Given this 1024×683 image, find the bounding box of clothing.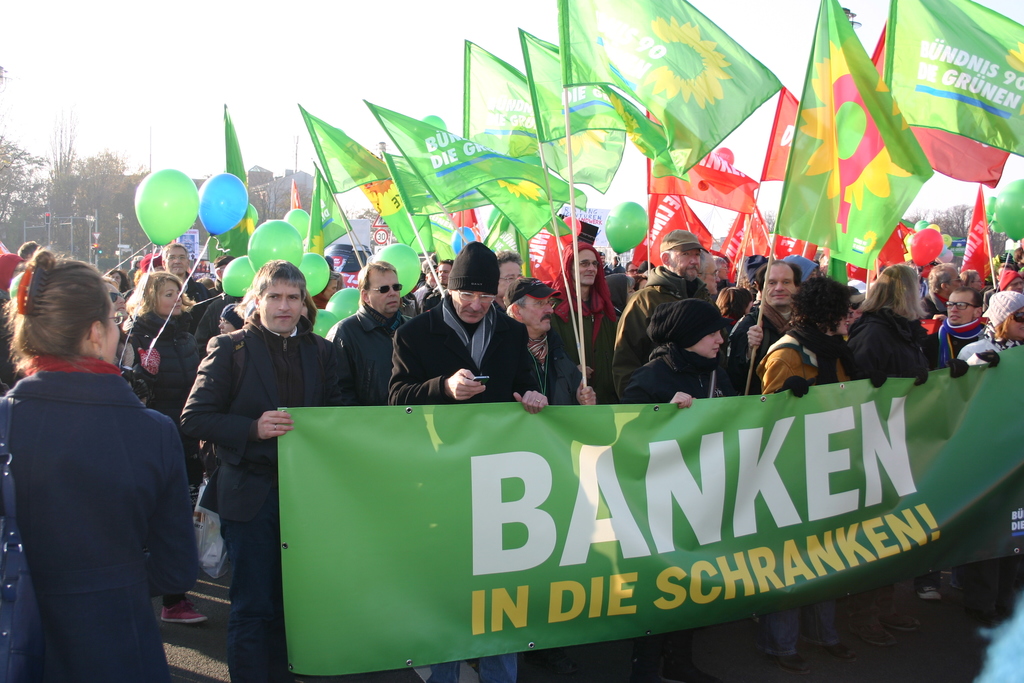
[x1=0, y1=304, x2=205, y2=678].
